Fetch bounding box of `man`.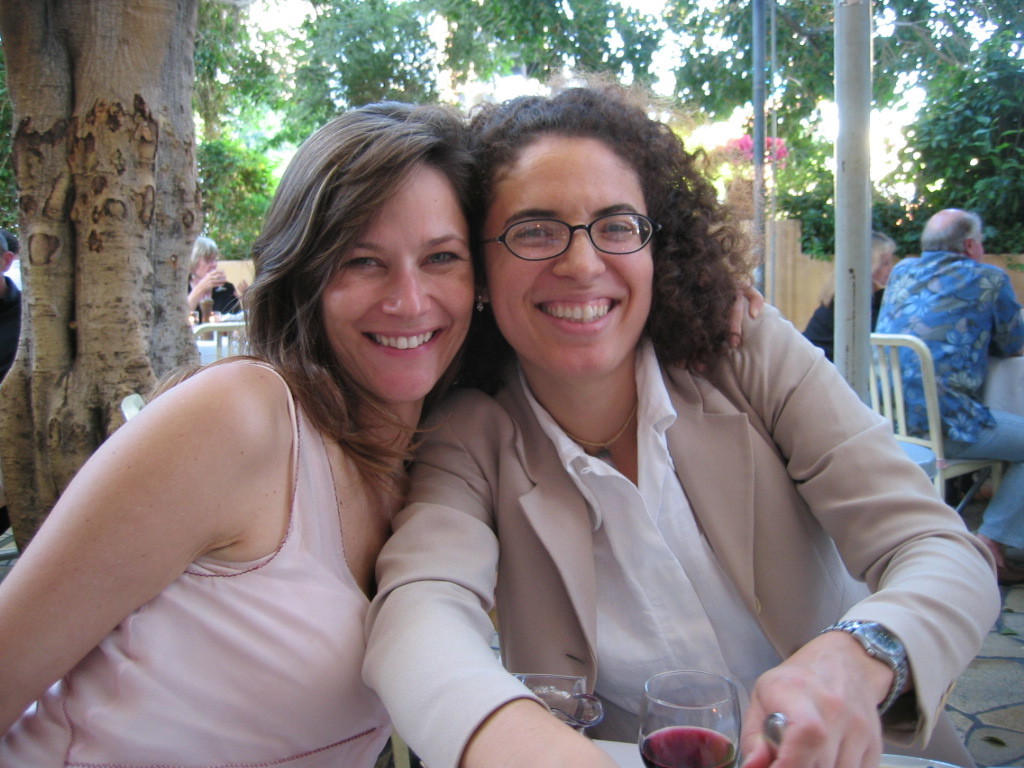
Bbox: x1=868 y1=210 x2=1023 y2=587.
